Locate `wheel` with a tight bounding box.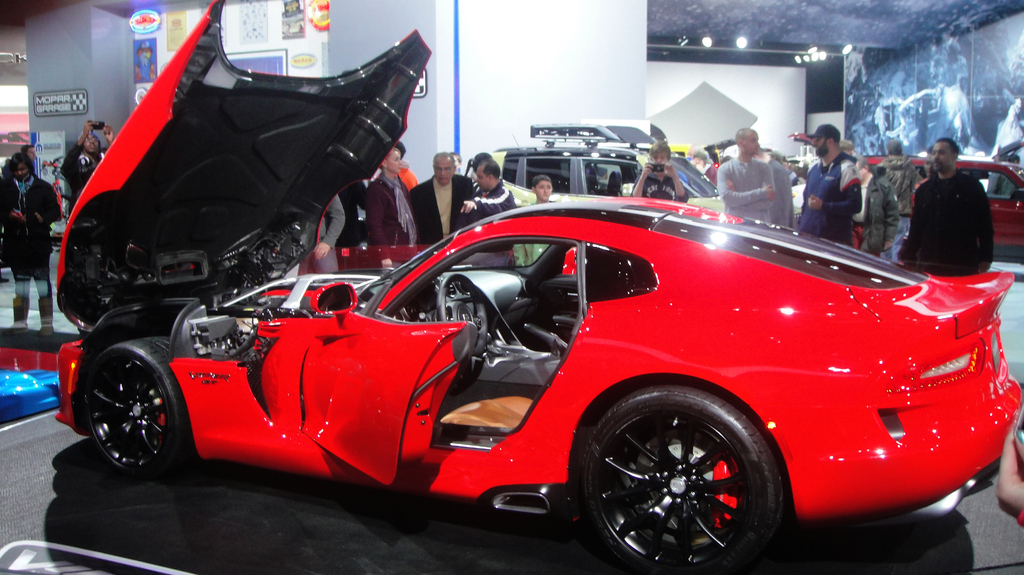
589 390 774 560.
